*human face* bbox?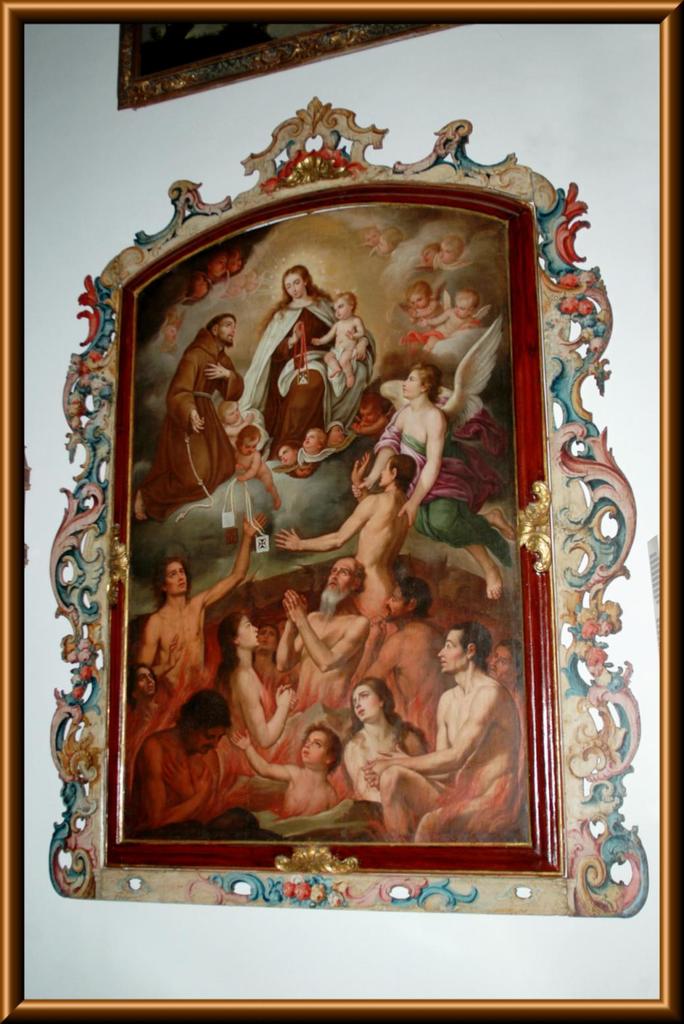
198 727 223 757
